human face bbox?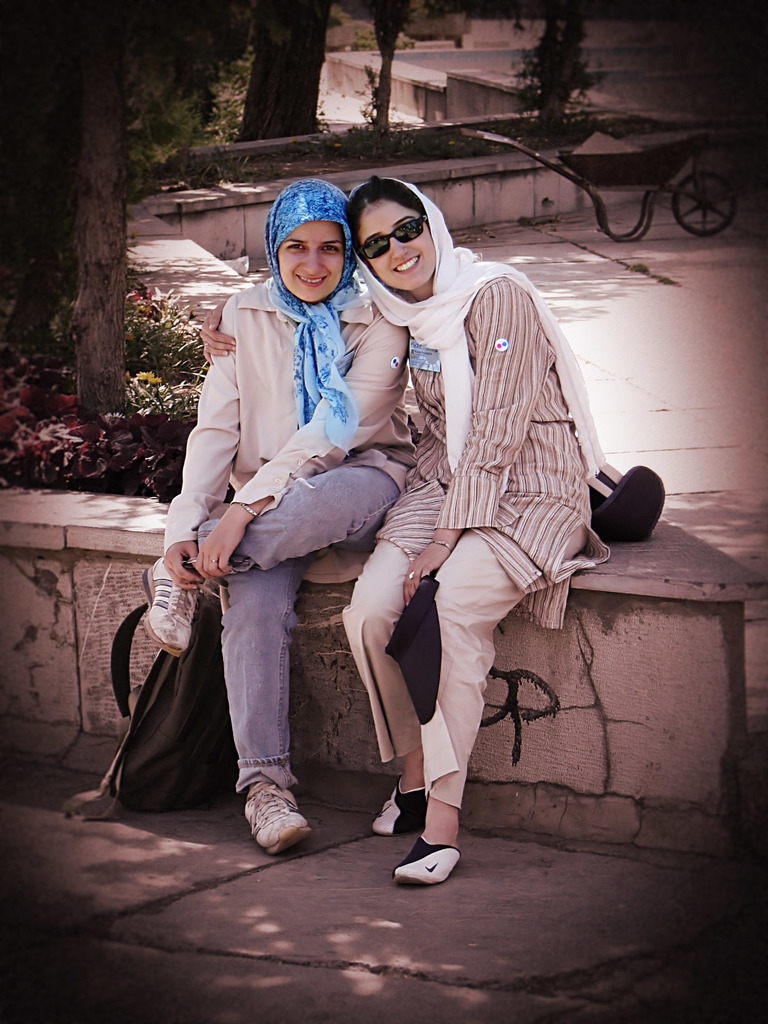
bbox=(276, 214, 349, 298)
